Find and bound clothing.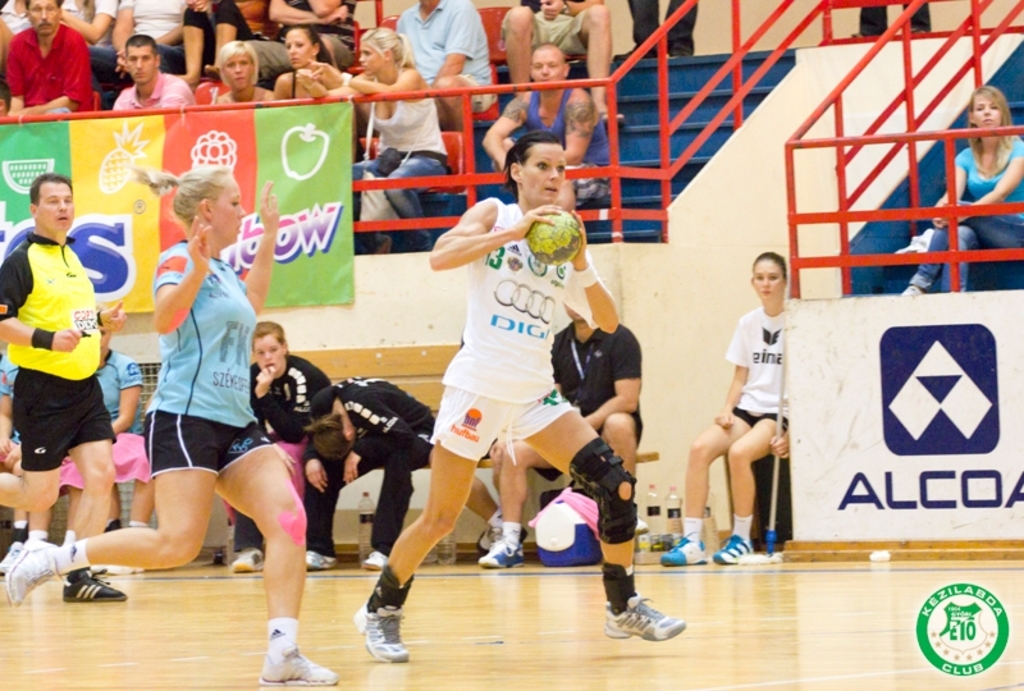
Bound: [301,372,443,555].
